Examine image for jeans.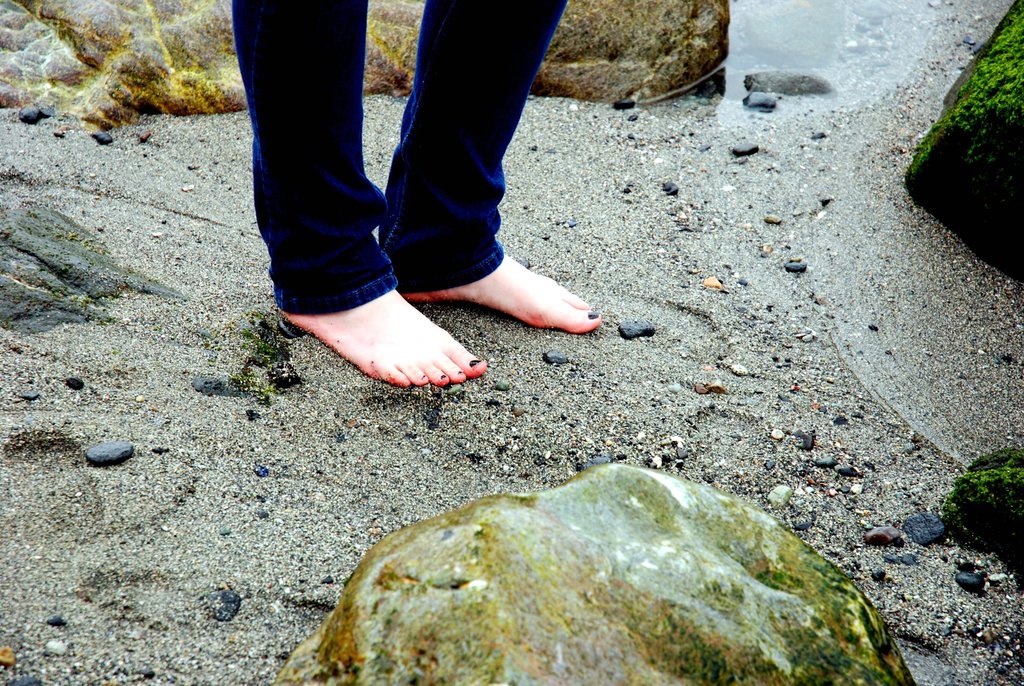
Examination result: l=235, t=0, r=566, b=315.
